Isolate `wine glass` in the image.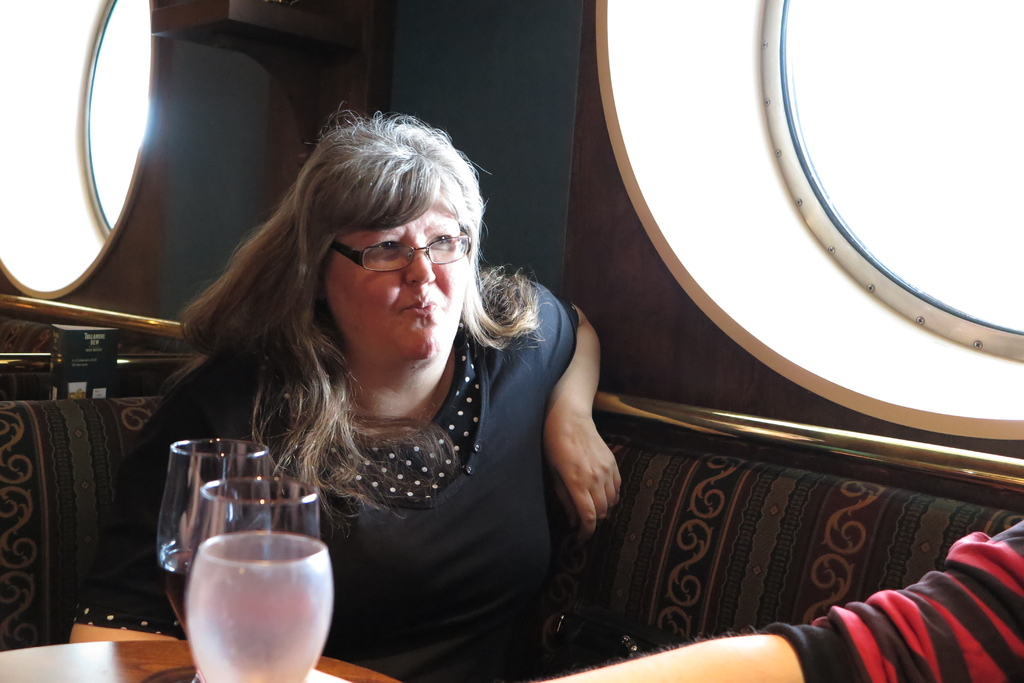
Isolated region: (x1=182, y1=474, x2=333, y2=682).
